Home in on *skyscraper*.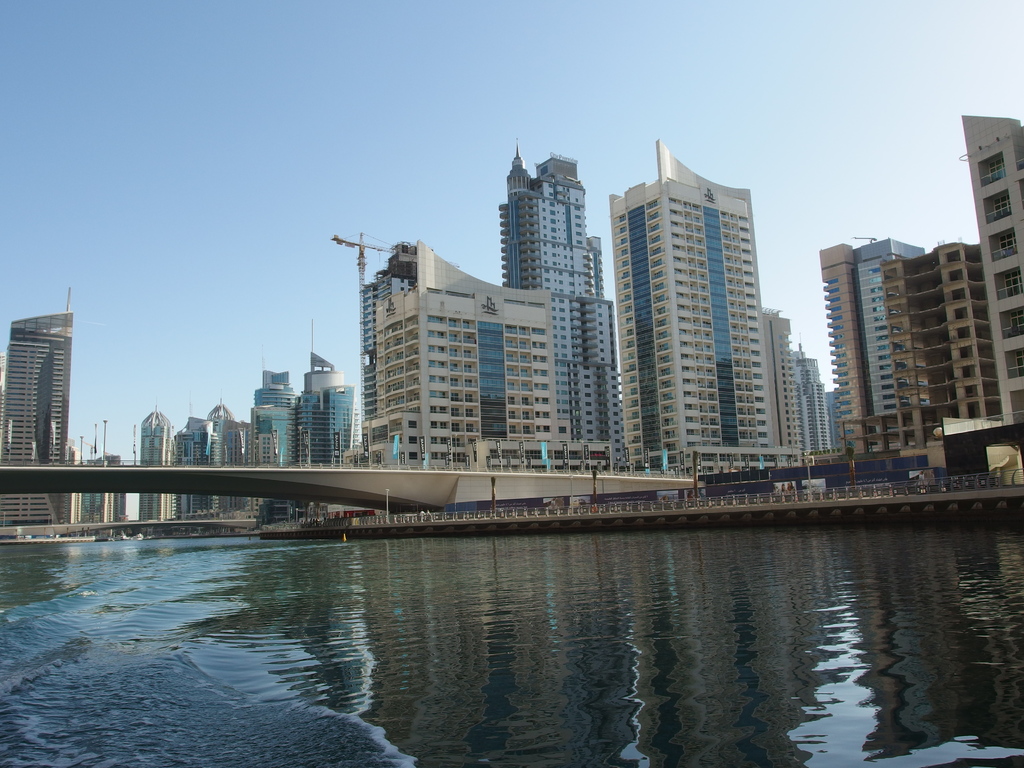
Homed in at <box>933,114,1023,481</box>.
